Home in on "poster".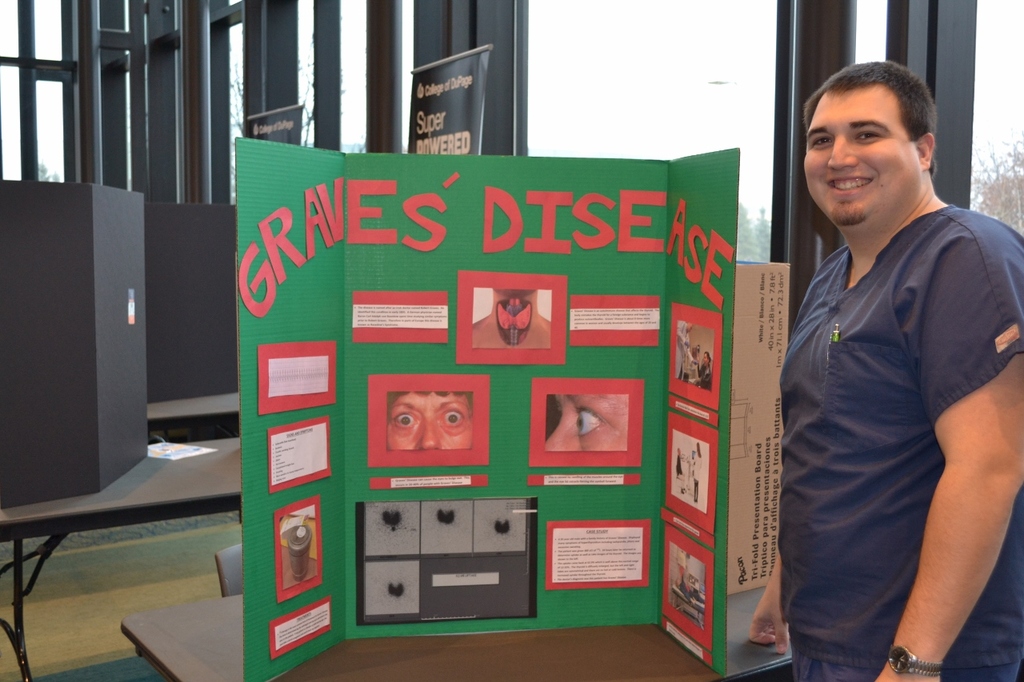
Homed in at locate(552, 528, 642, 581).
